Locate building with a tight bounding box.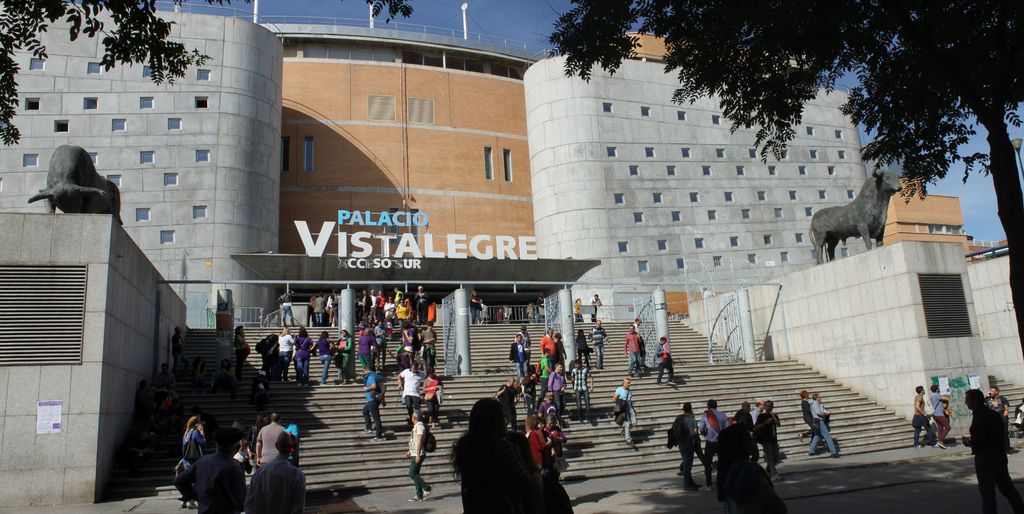
(x1=0, y1=0, x2=1023, y2=509).
